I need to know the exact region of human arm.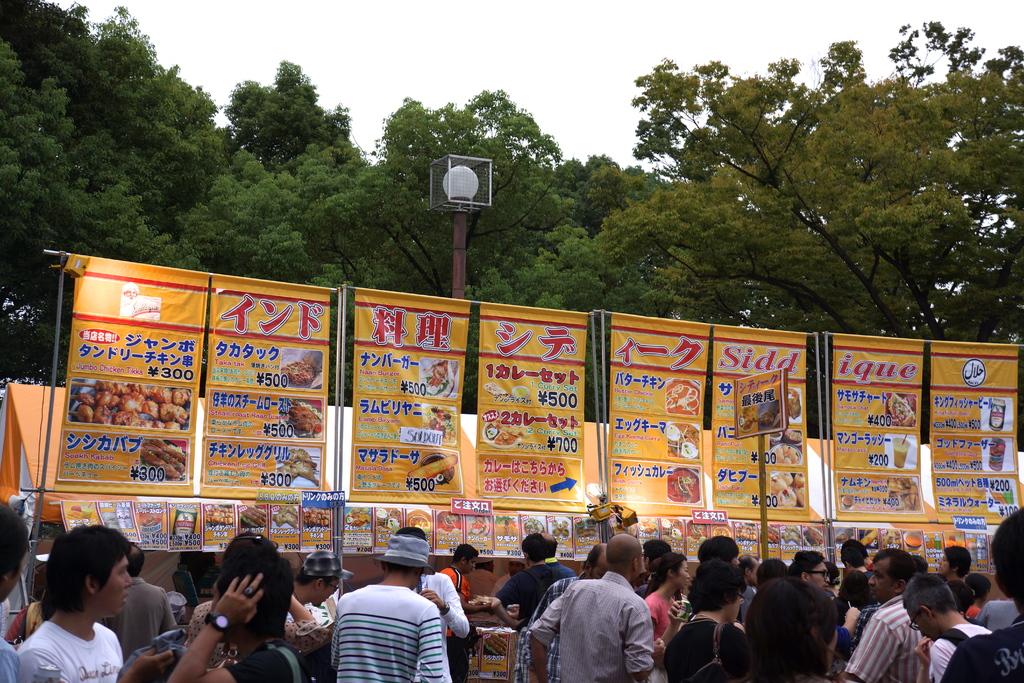
Region: [x1=526, y1=582, x2=570, y2=650].
